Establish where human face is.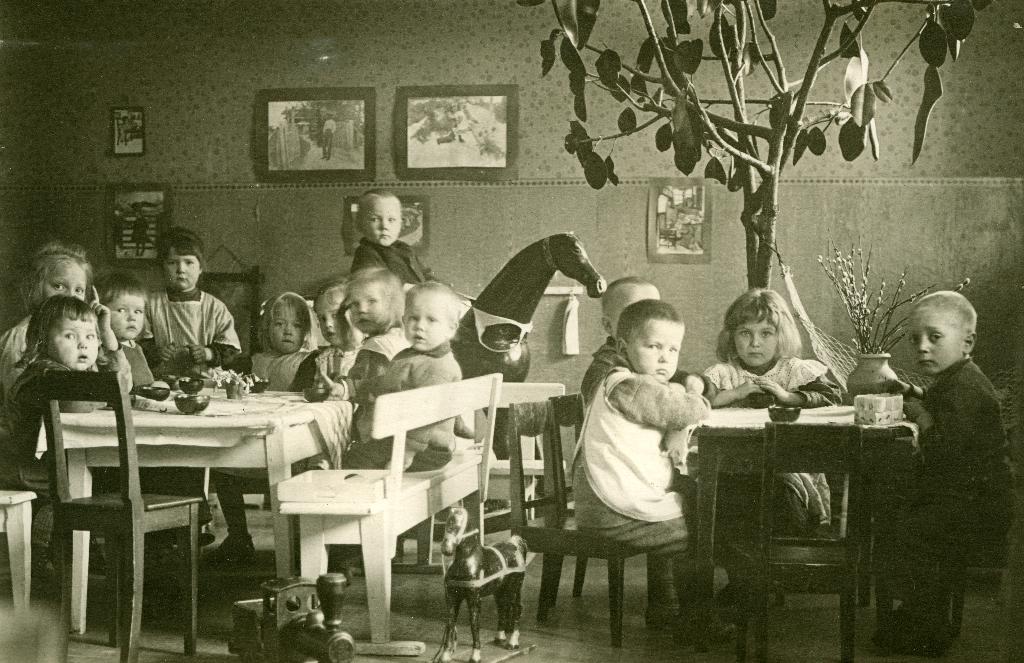
Established at box(47, 317, 98, 372).
